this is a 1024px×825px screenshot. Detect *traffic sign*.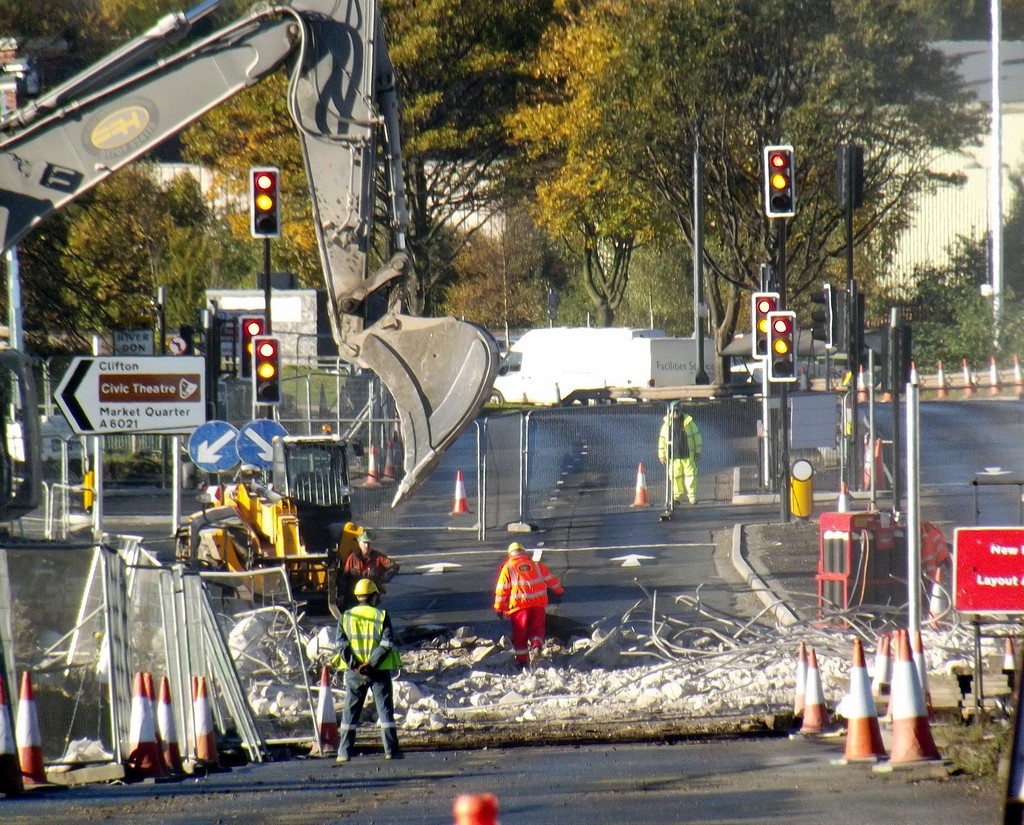
bbox=(189, 425, 236, 474).
